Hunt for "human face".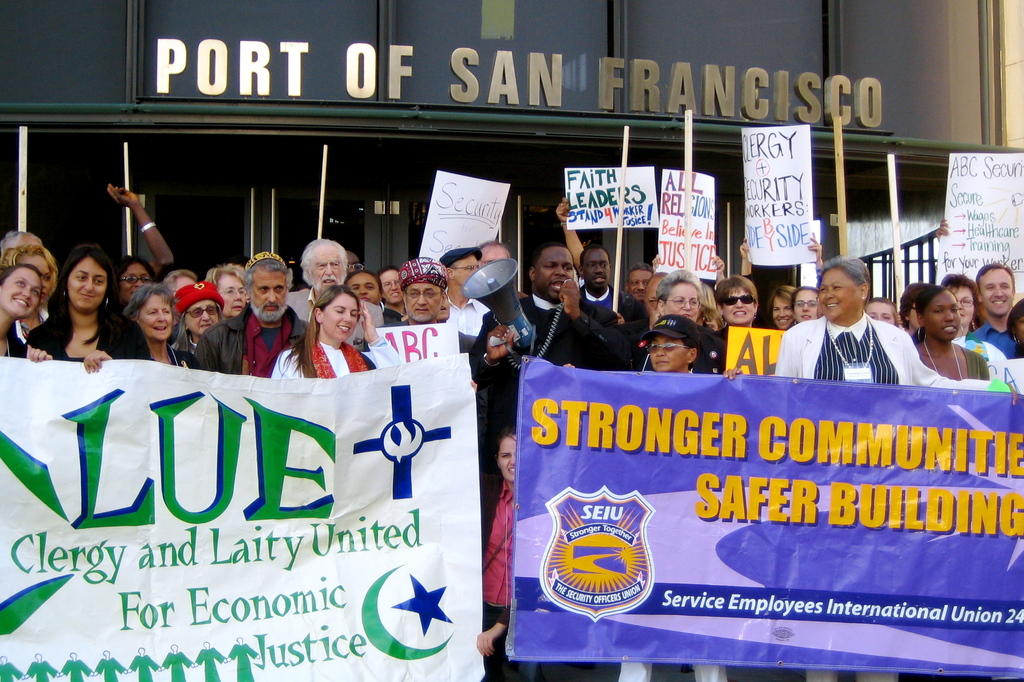
Hunted down at left=583, top=250, right=609, bottom=288.
